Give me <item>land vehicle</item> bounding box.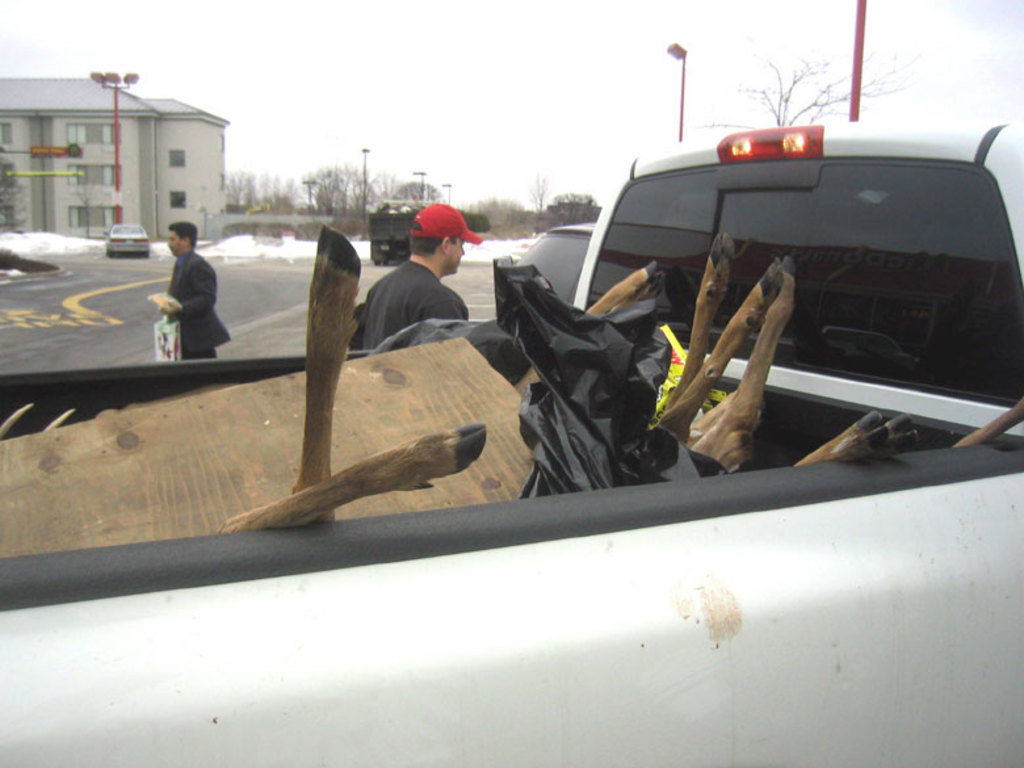
108:226:151:248.
